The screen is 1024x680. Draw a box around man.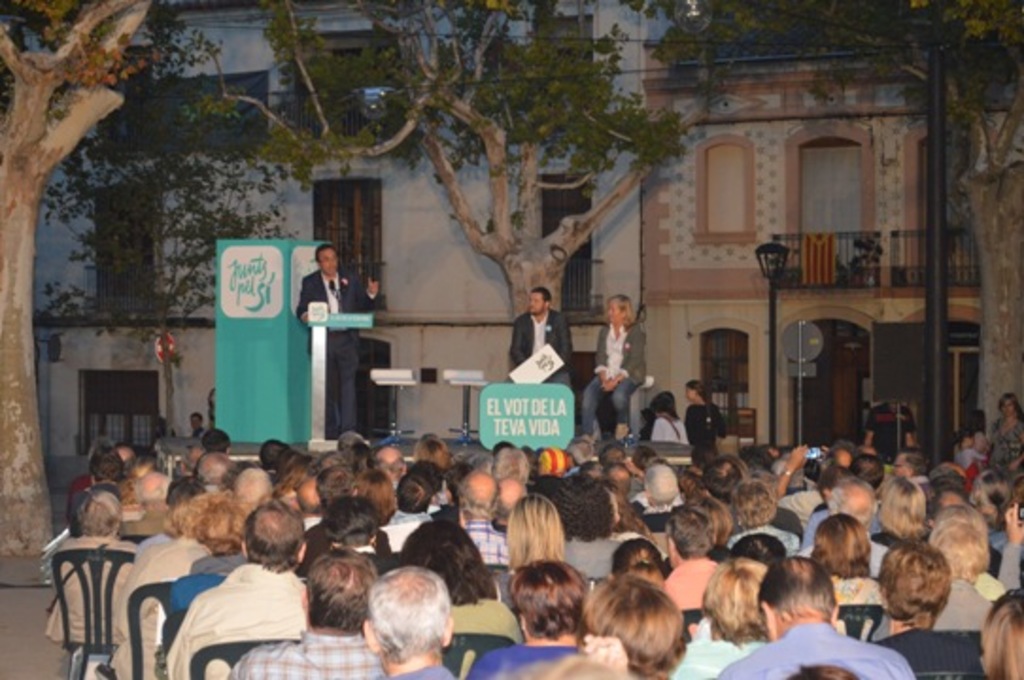
(left=510, top=289, right=571, bottom=402).
